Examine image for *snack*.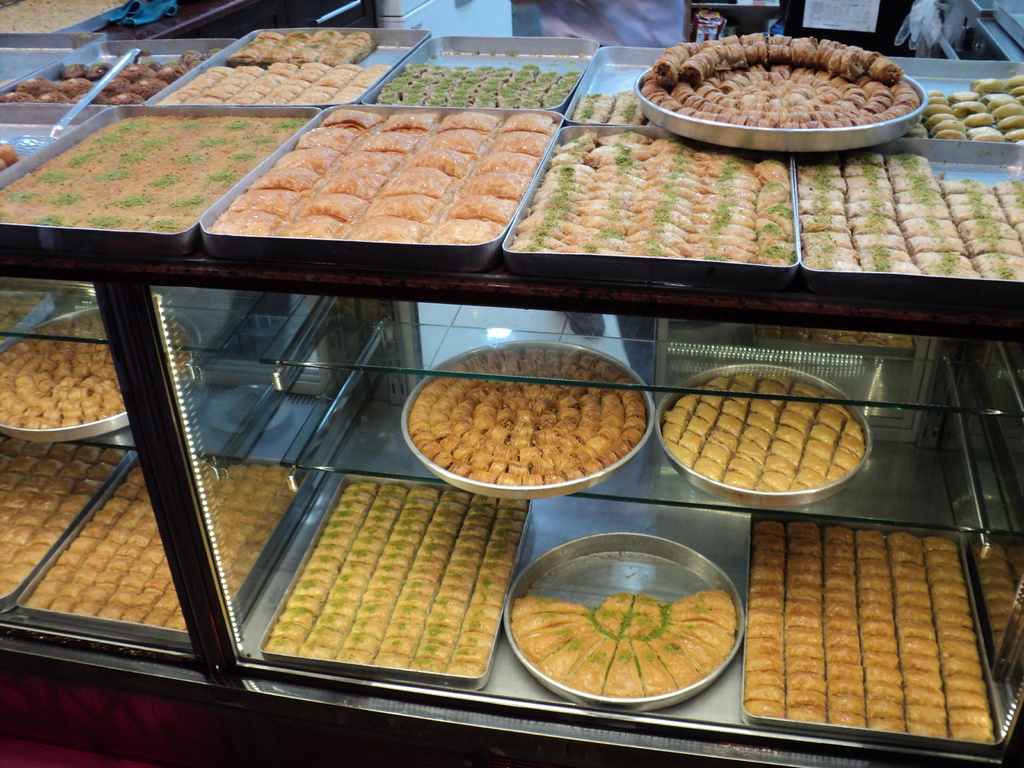
Examination result: [x1=205, y1=100, x2=554, y2=242].
